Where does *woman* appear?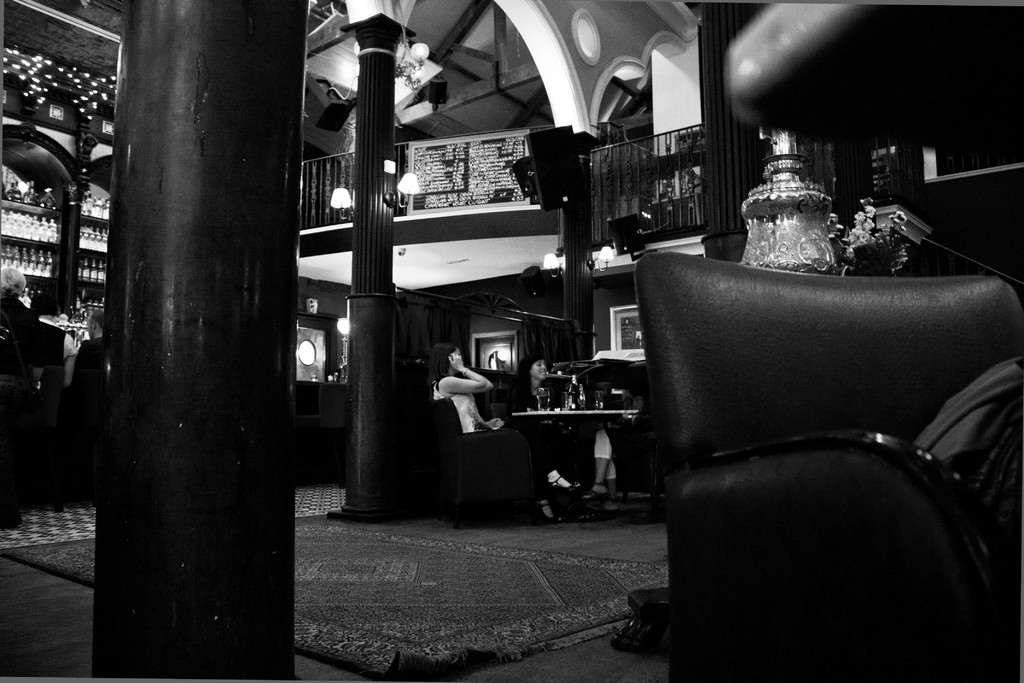
Appears at crop(506, 354, 628, 504).
